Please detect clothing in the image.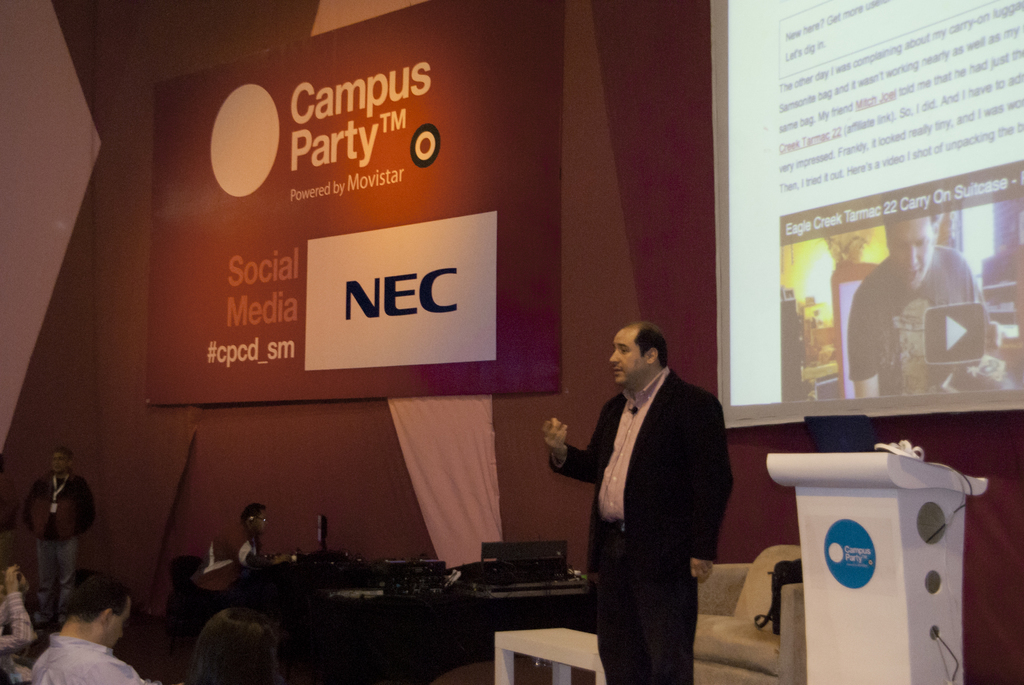
select_region(33, 627, 147, 684).
